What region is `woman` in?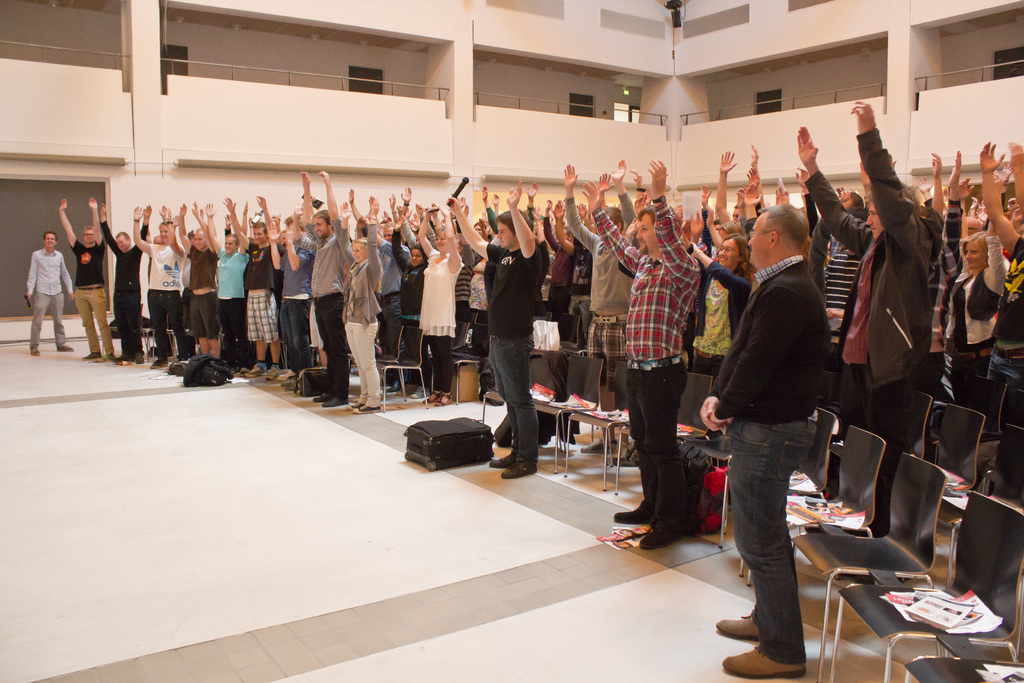
417 202 465 408.
